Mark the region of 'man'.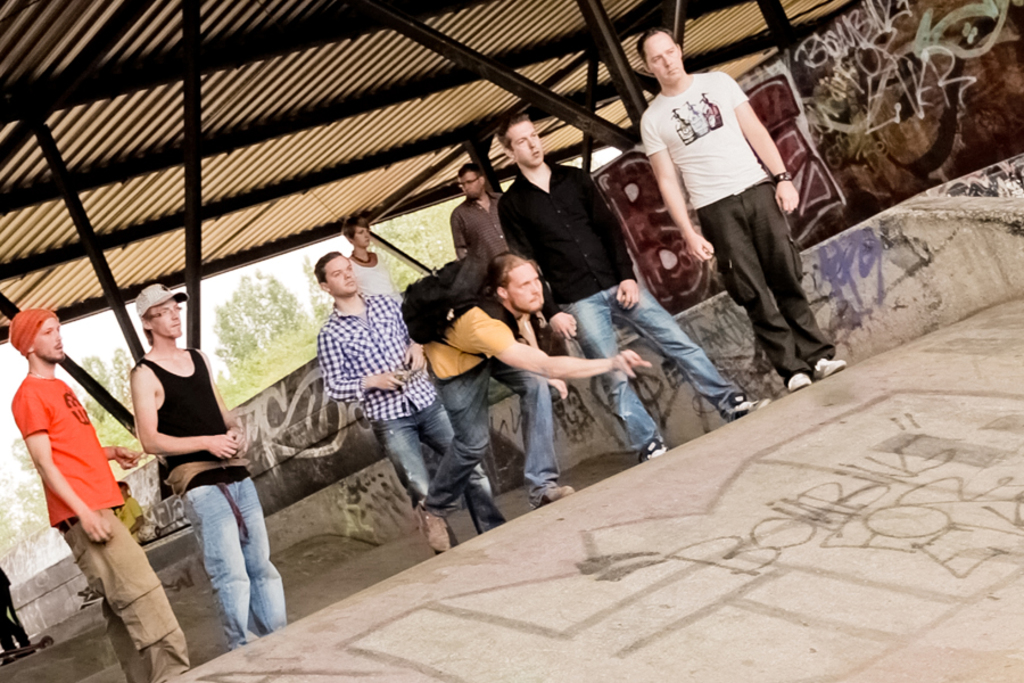
Region: box=[451, 158, 503, 273].
